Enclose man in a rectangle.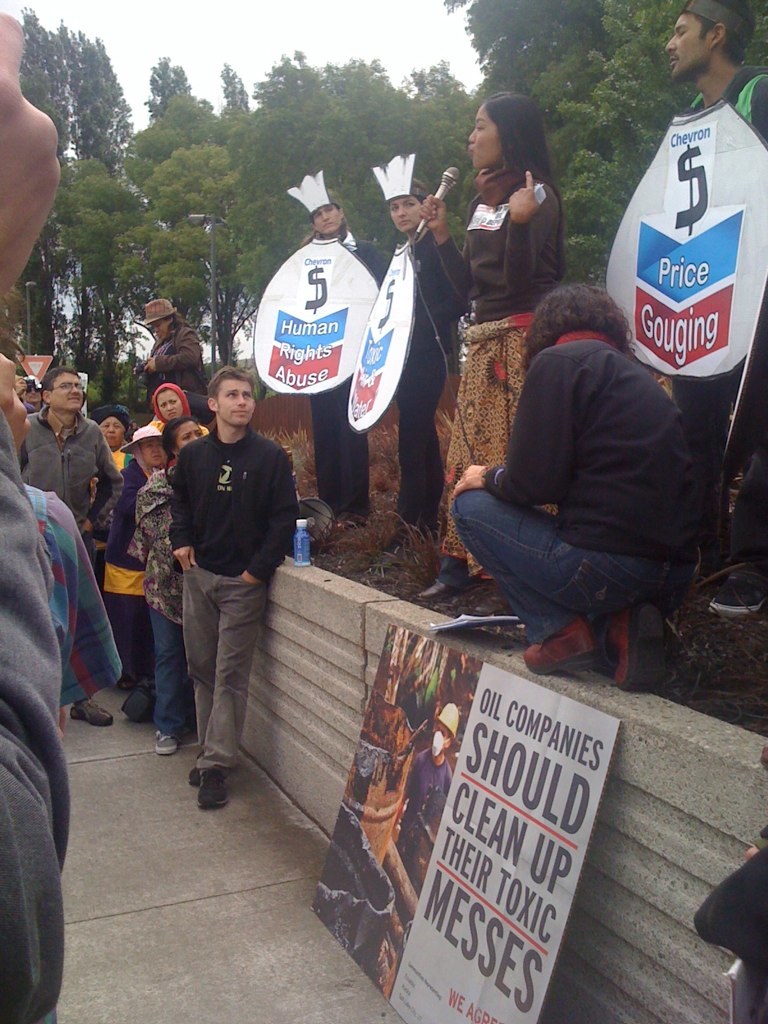
162,364,298,816.
